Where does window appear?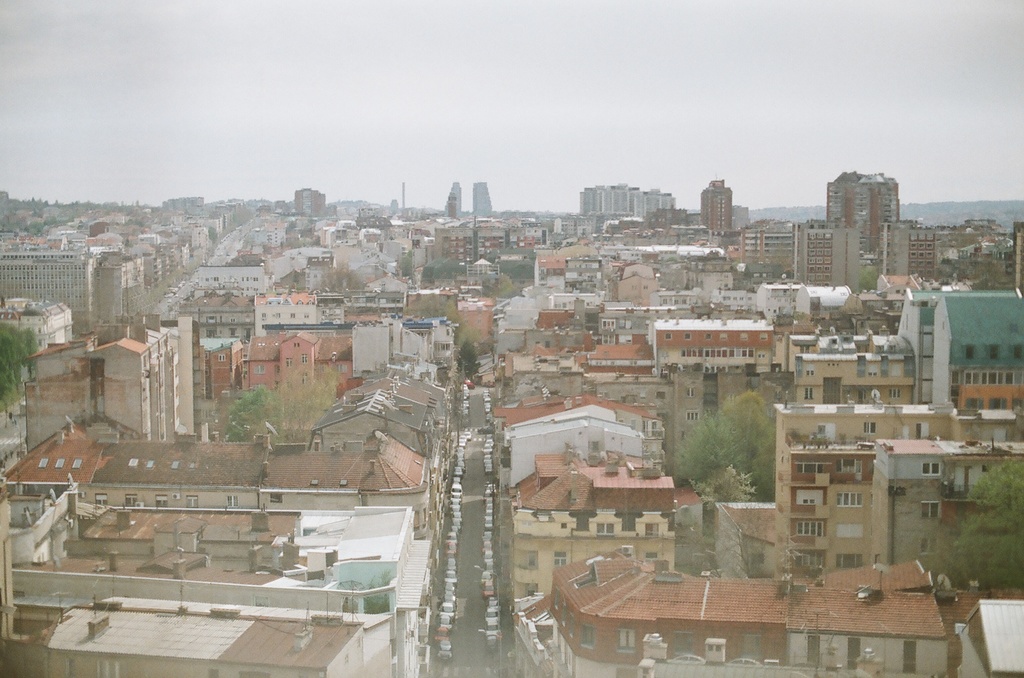
Appears at {"x1": 686, "y1": 410, "x2": 697, "y2": 420}.
